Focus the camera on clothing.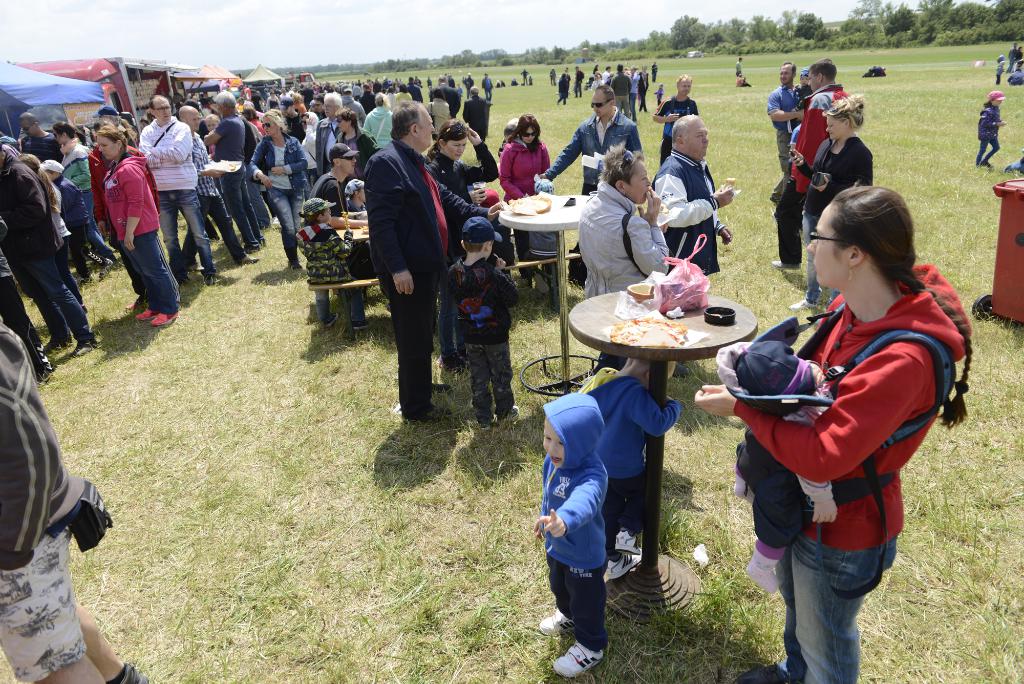
Focus region: locate(479, 76, 495, 95).
